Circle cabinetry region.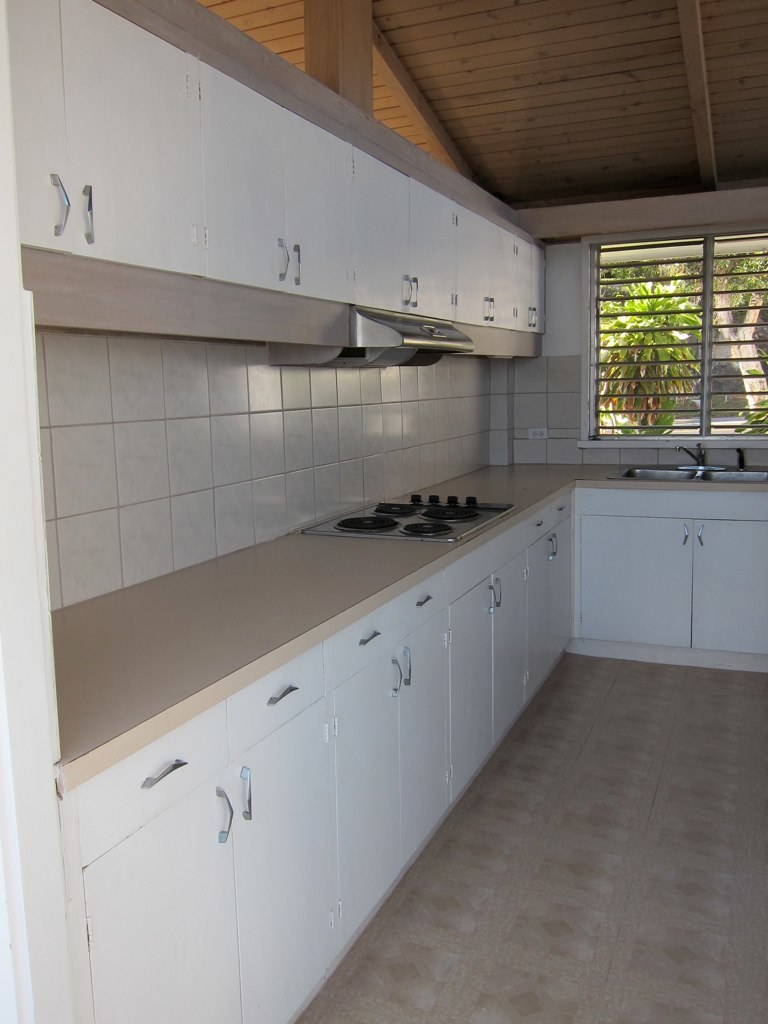
Region: (0, 0, 549, 358).
